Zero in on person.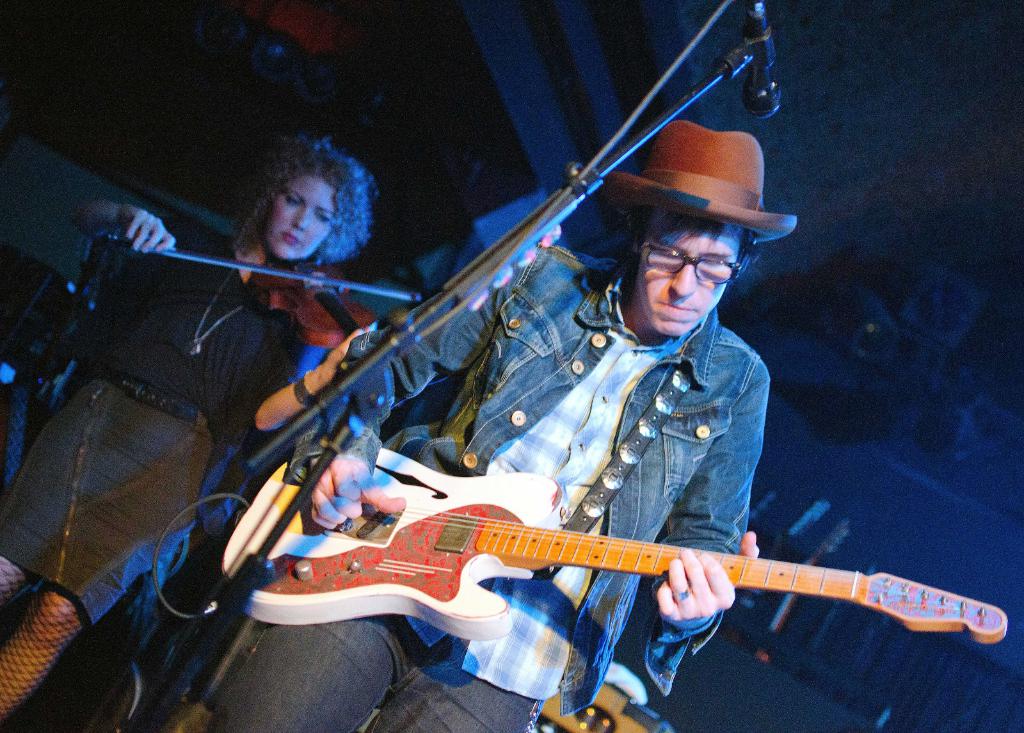
Zeroed in: l=199, t=118, r=790, b=732.
